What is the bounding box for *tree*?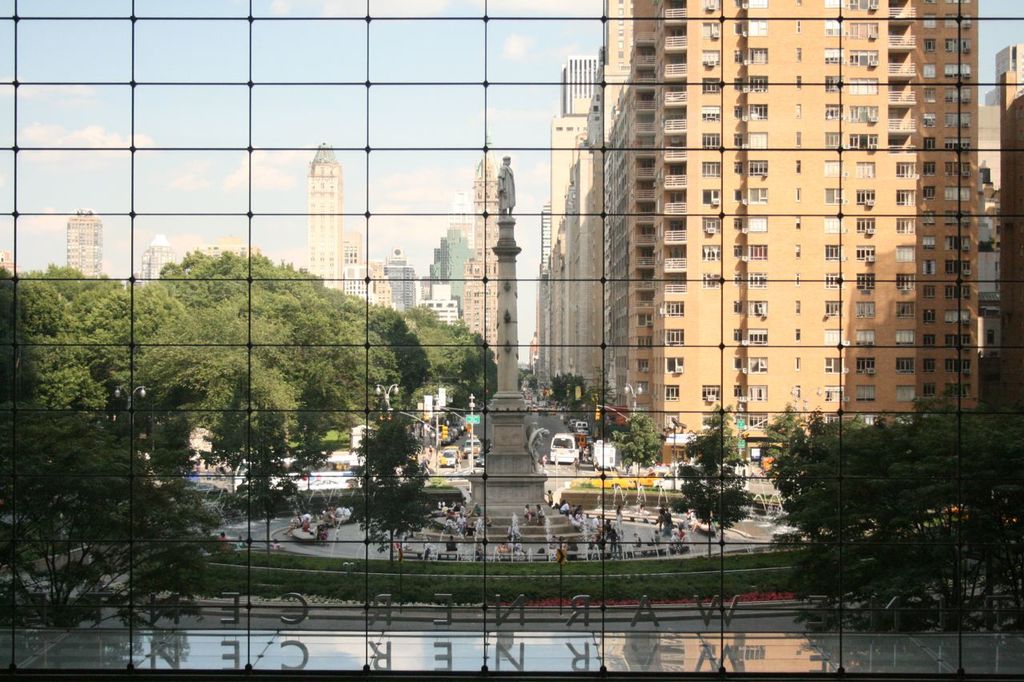
[415,314,466,387].
